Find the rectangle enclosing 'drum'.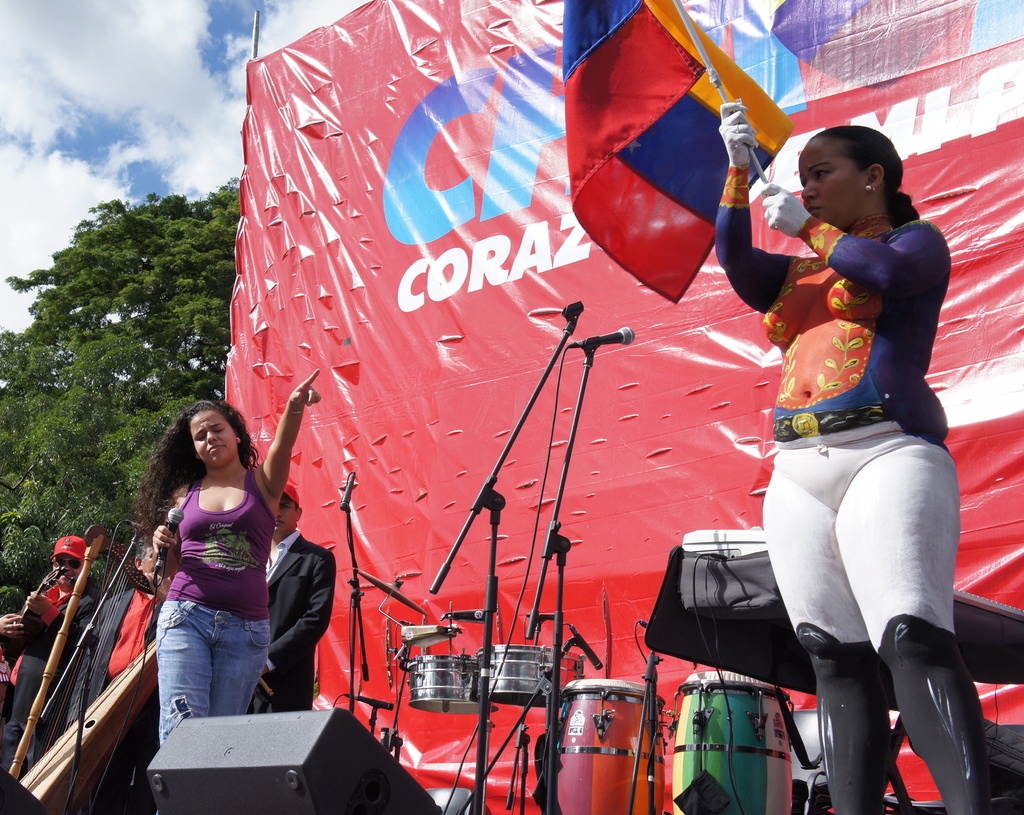
box(557, 678, 668, 814).
